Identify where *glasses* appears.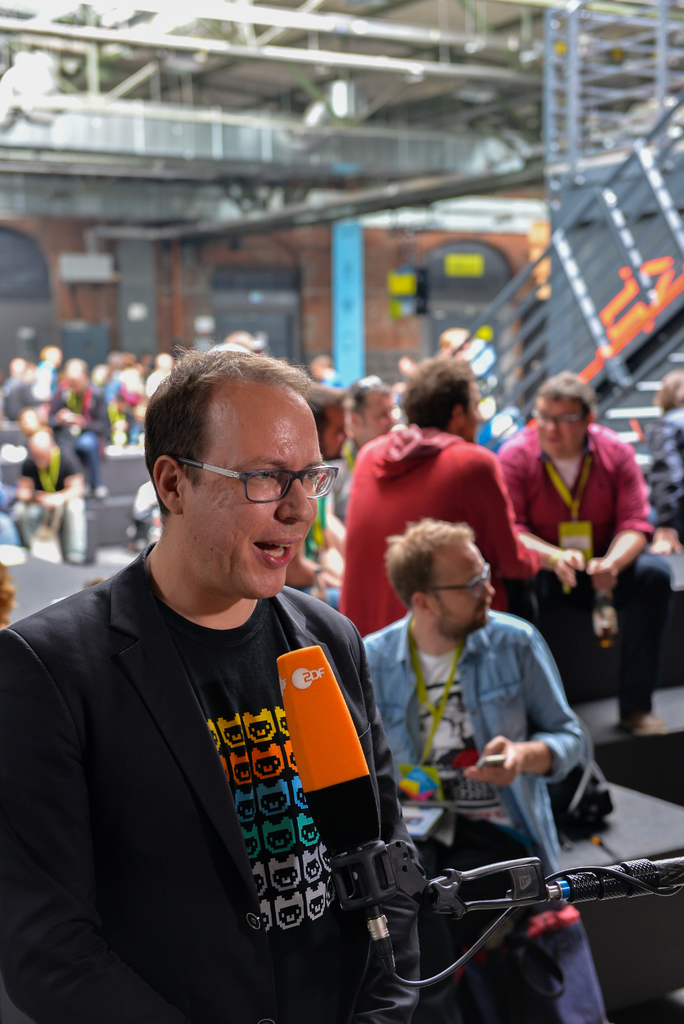
Appears at box(528, 412, 588, 428).
